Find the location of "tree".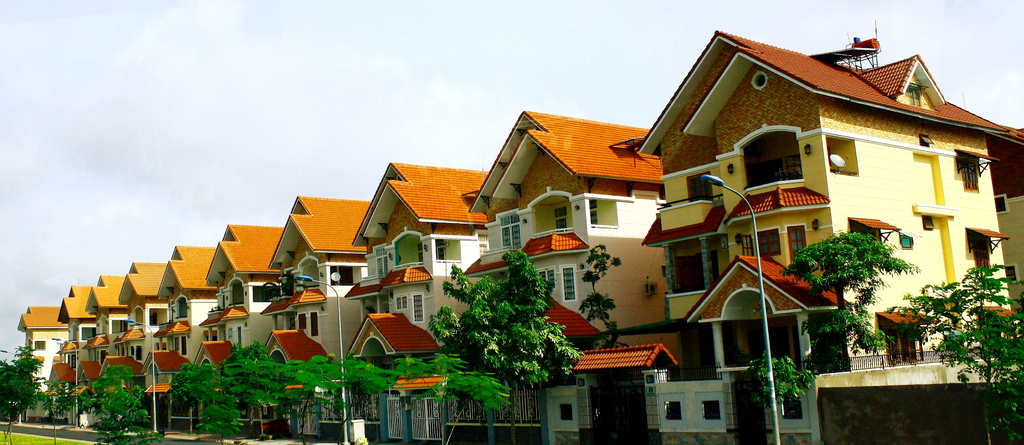
Location: bbox=(895, 262, 1023, 444).
